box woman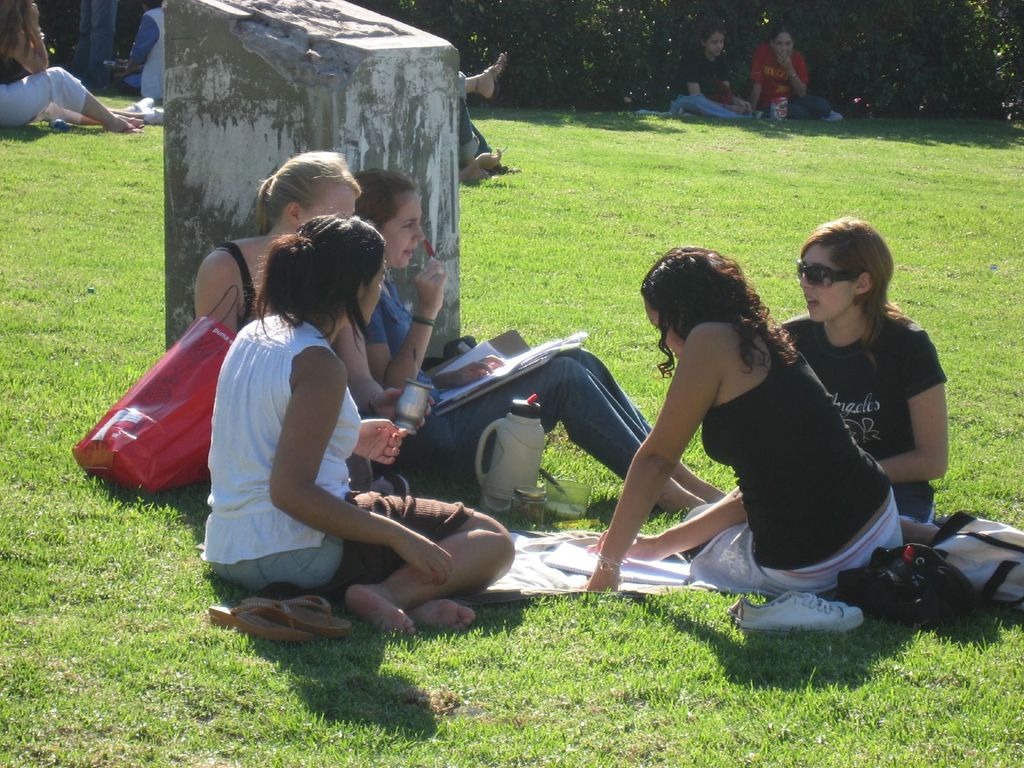
777, 219, 953, 545
